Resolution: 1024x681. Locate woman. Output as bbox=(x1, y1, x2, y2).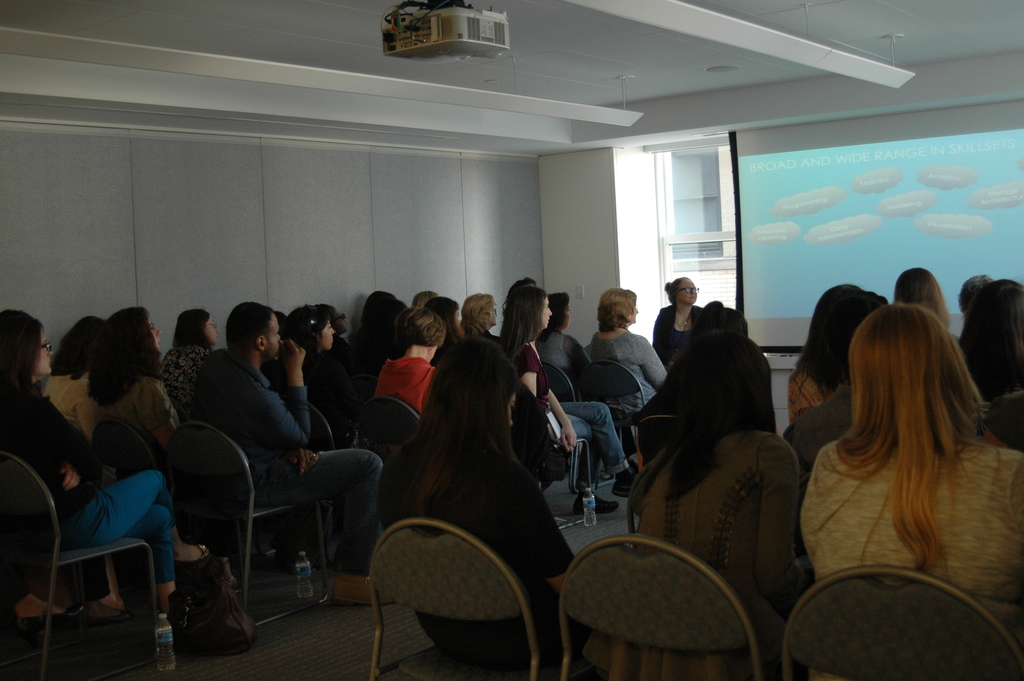
bbox=(955, 273, 1011, 397).
